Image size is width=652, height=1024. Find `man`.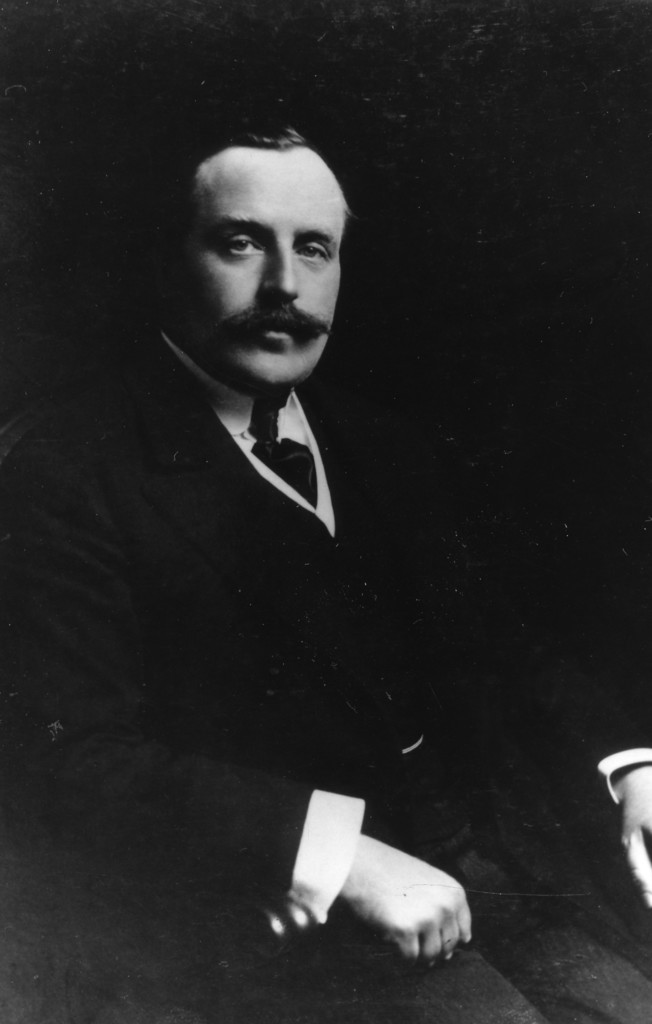
x1=0, y1=101, x2=651, y2=1023.
